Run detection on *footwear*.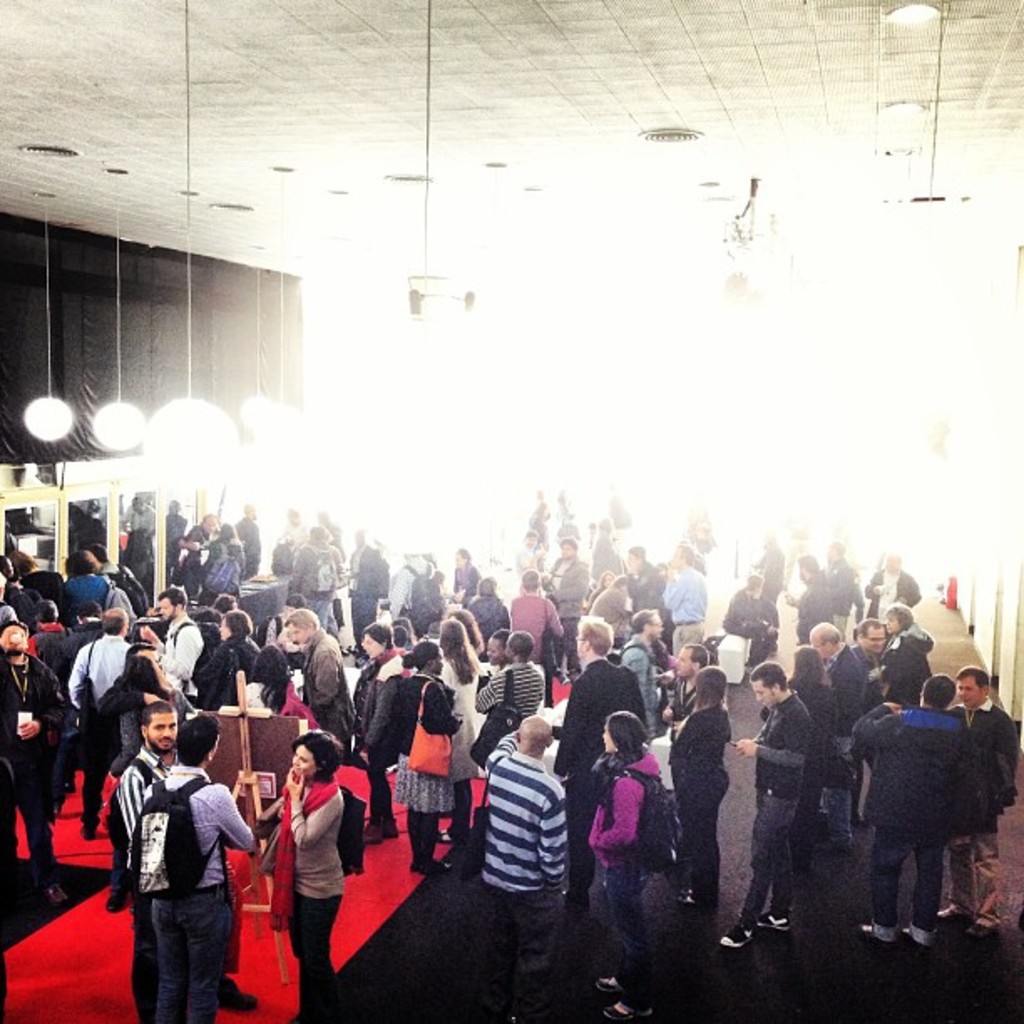
Result: 939, 905, 970, 919.
